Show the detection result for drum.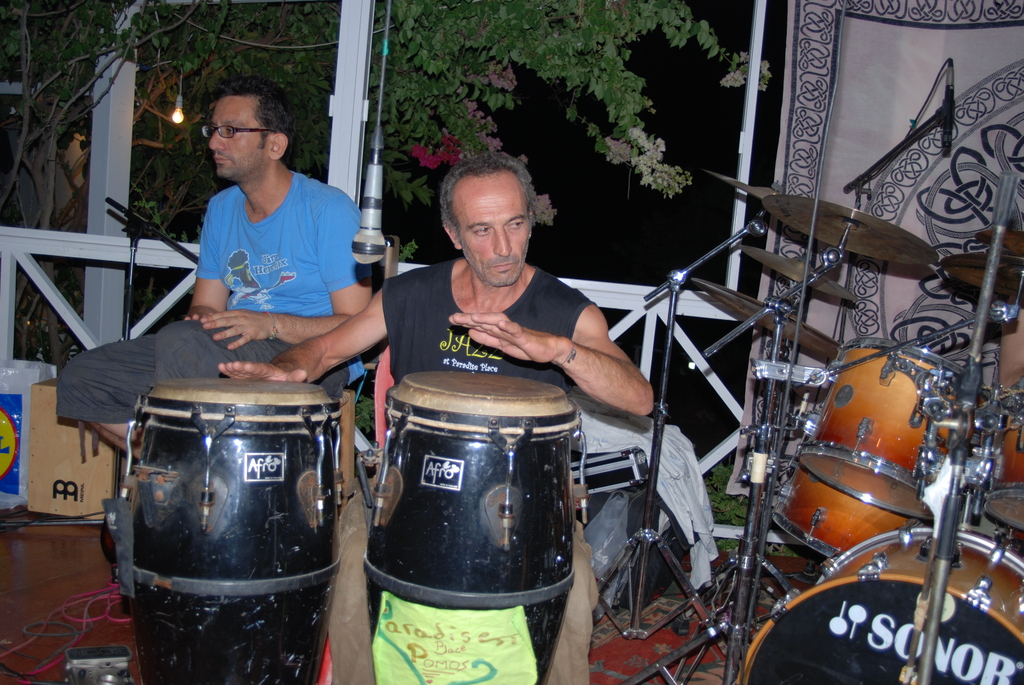
772,455,904,560.
